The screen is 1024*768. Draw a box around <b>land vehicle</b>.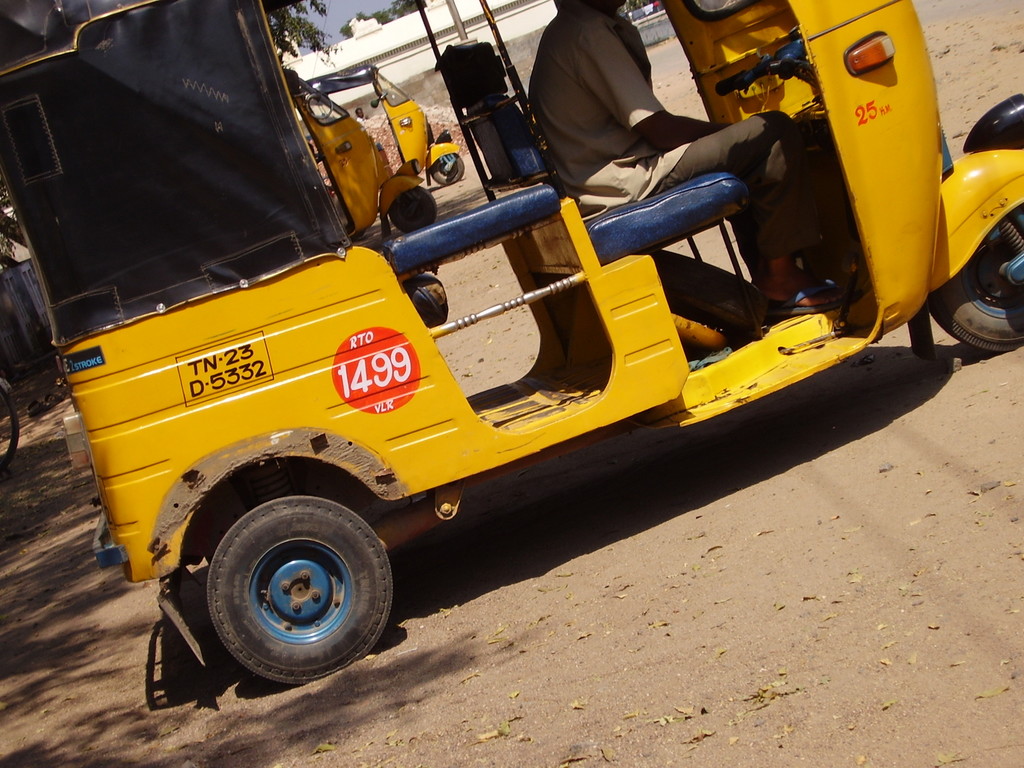
(282, 66, 442, 243).
